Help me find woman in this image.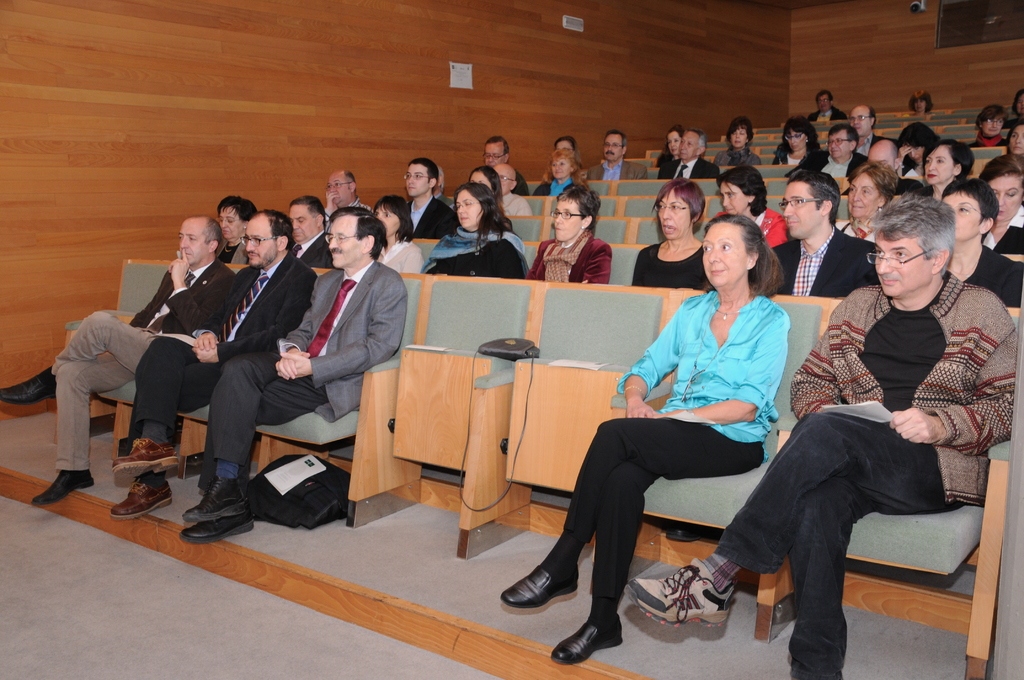
Found it: <region>1016, 93, 1023, 119</region>.
